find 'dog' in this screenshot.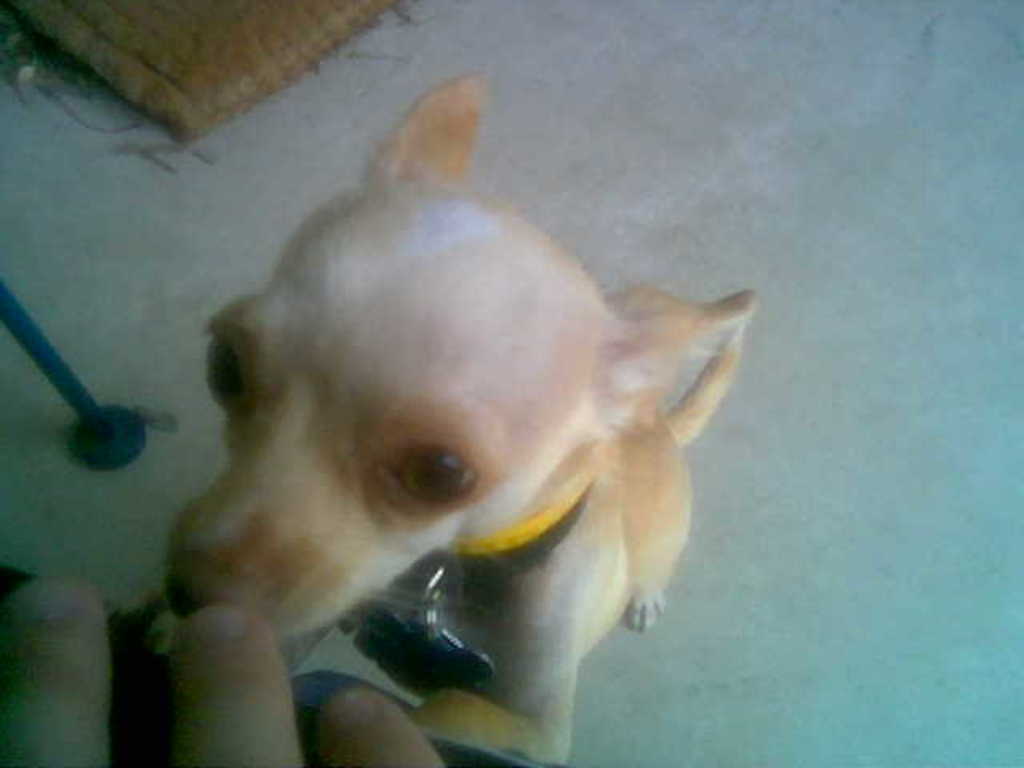
The bounding box for 'dog' is {"x1": 168, "y1": 72, "x2": 758, "y2": 766}.
